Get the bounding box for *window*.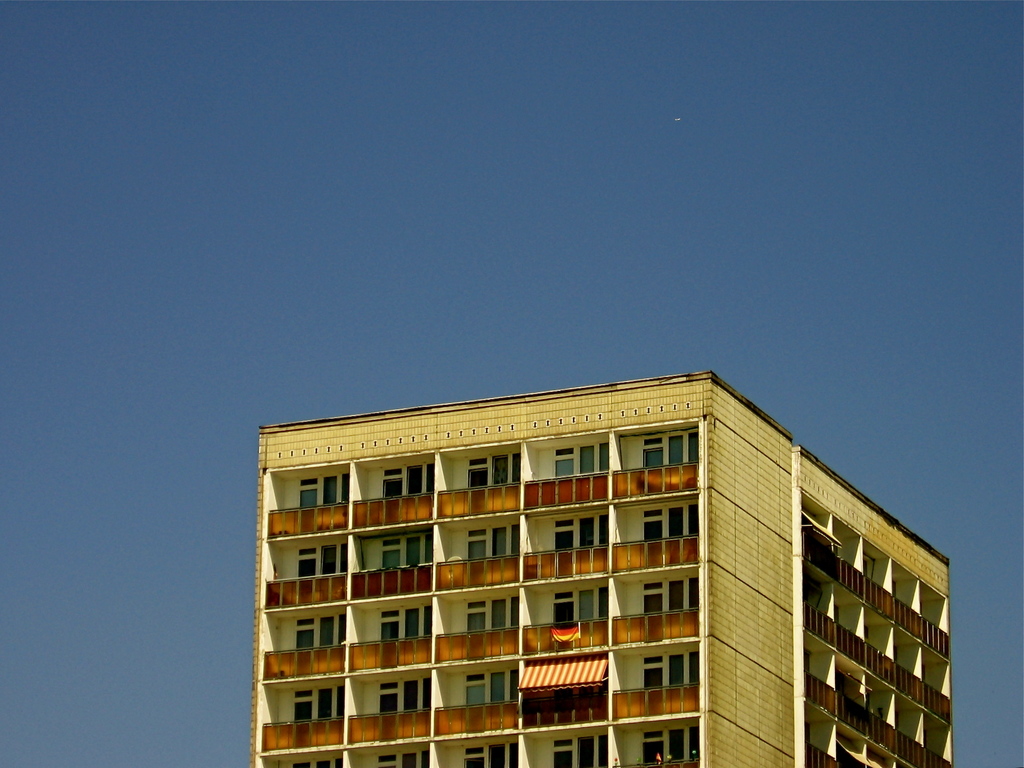
bbox=(376, 611, 399, 639).
